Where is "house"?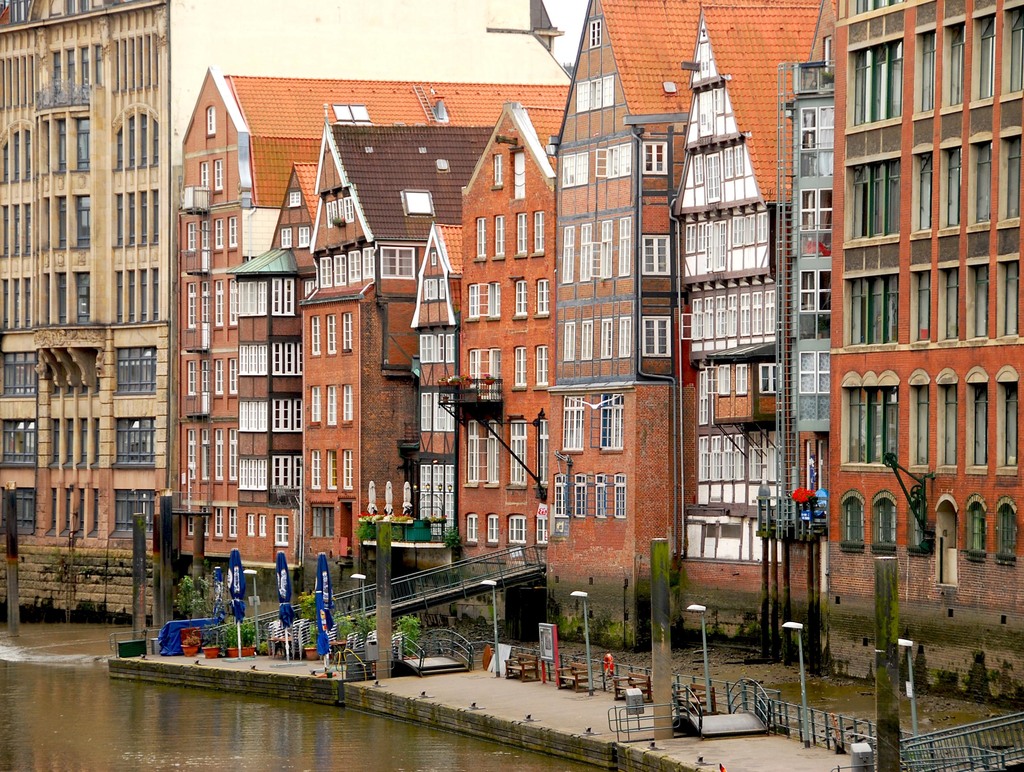
BBox(770, 4, 1023, 616).
